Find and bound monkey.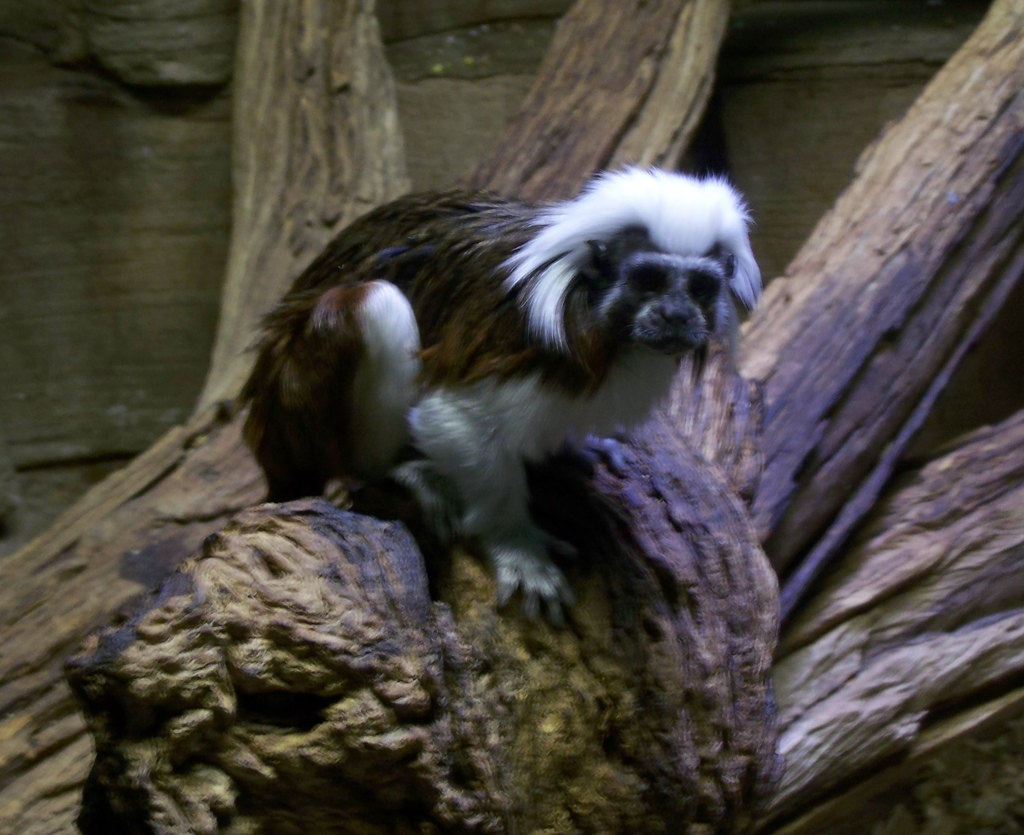
Bound: (left=221, top=162, right=767, bottom=658).
